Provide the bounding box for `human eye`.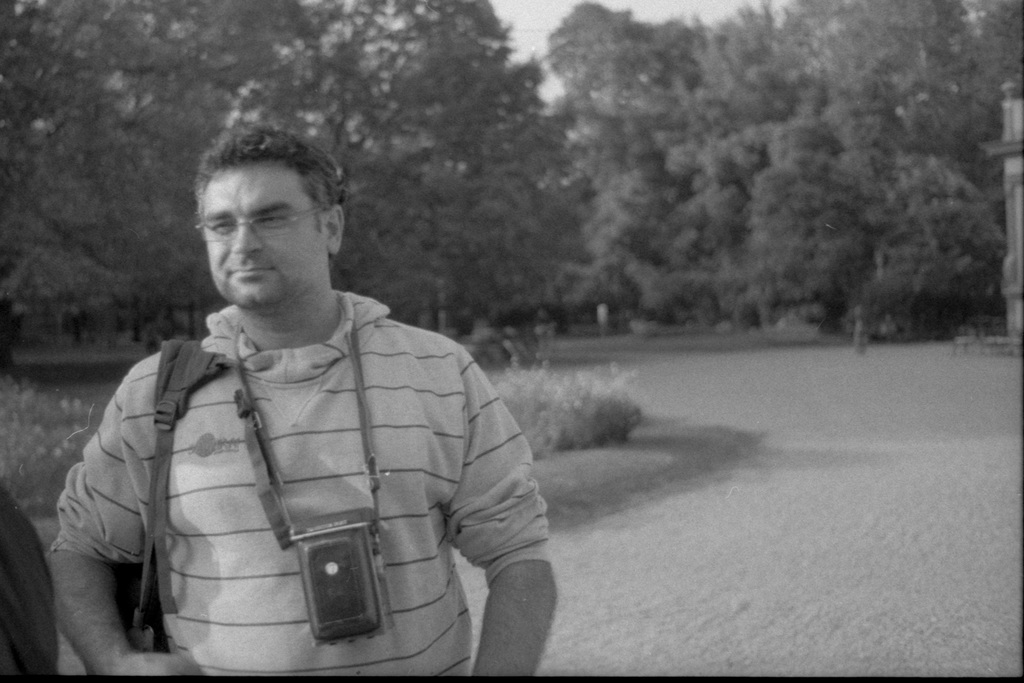
bbox=(255, 208, 289, 230).
